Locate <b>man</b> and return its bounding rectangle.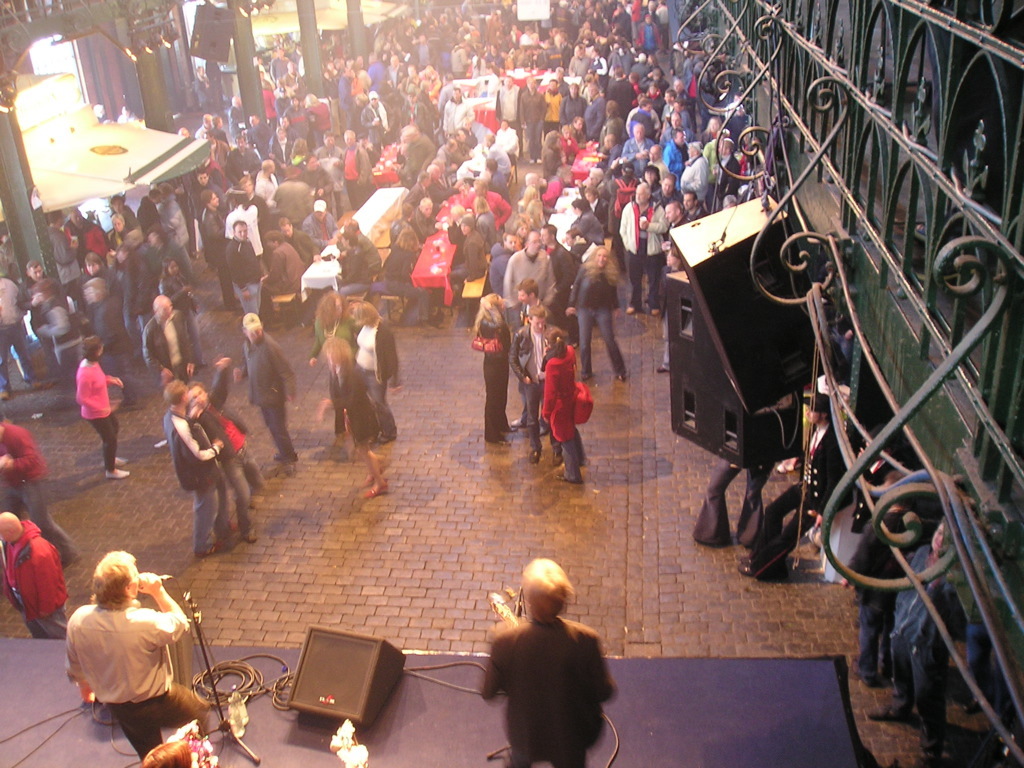
Rect(46, 553, 208, 756).
